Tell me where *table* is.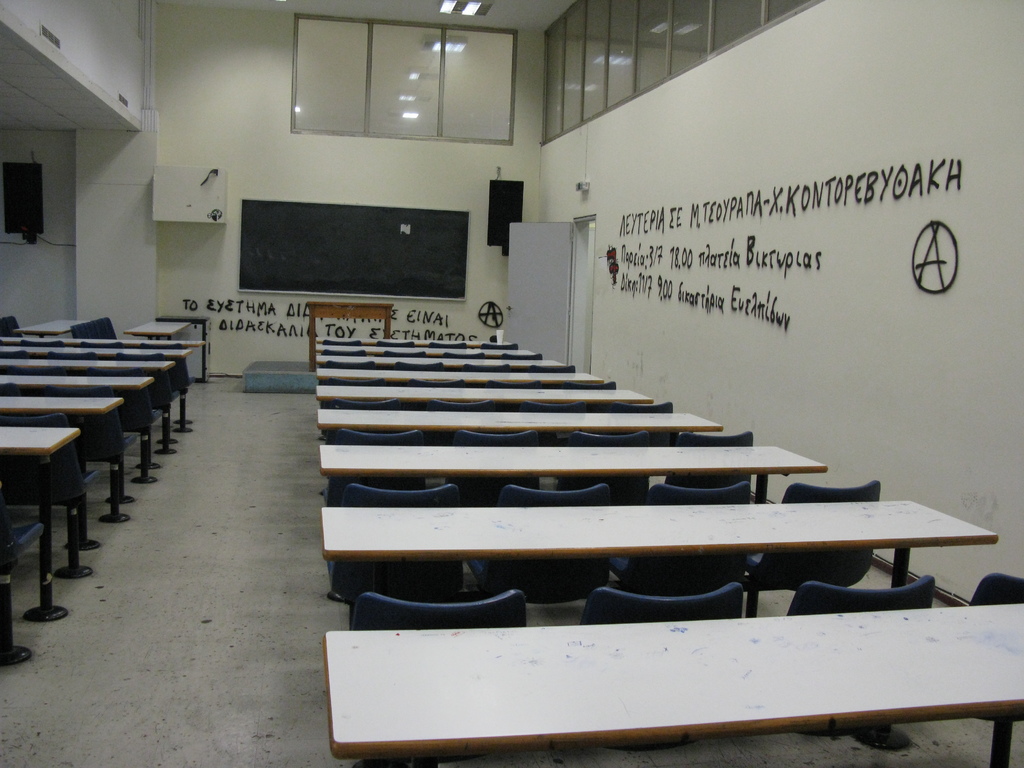
*table* is at [x1=0, y1=335, x2=207, y2=431].
